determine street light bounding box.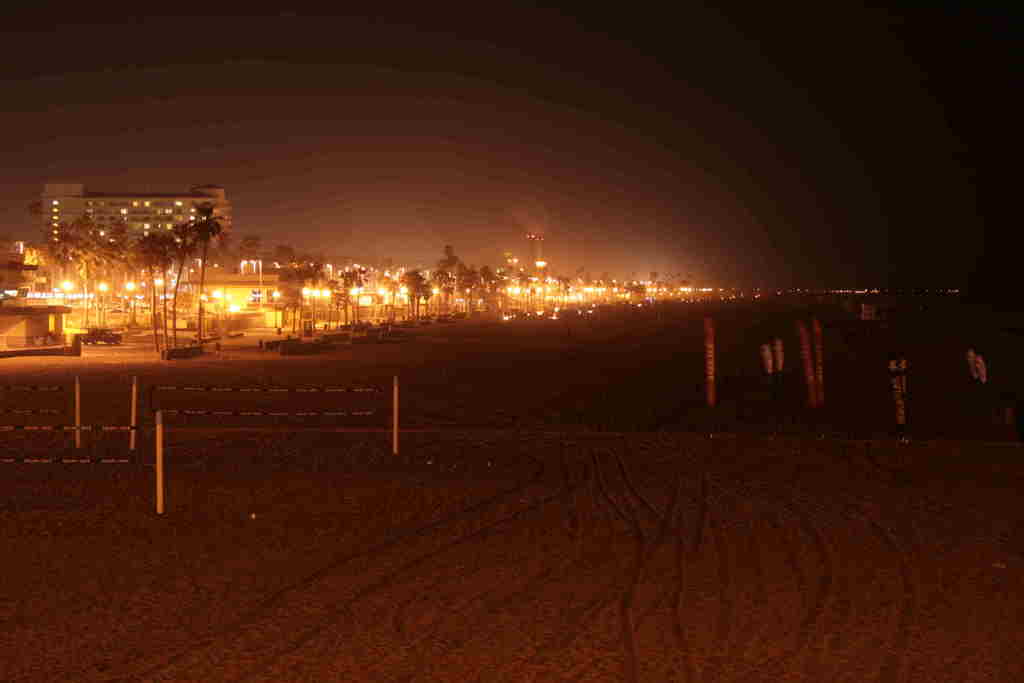
Determined: bbox(271, 288, 282, 325).
